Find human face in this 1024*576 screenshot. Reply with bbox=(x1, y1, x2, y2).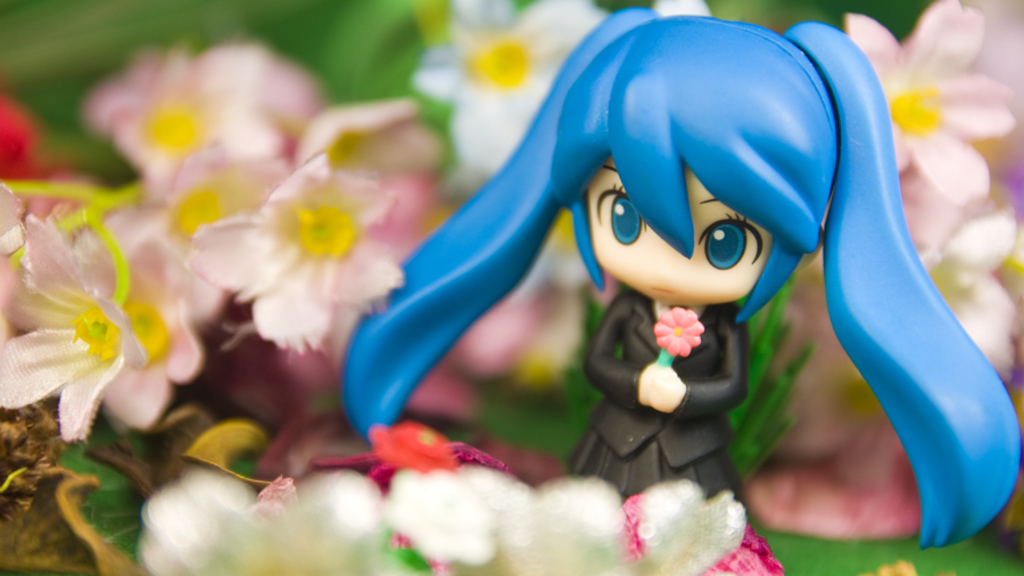
bbox=(585, 155, 770, 308).
